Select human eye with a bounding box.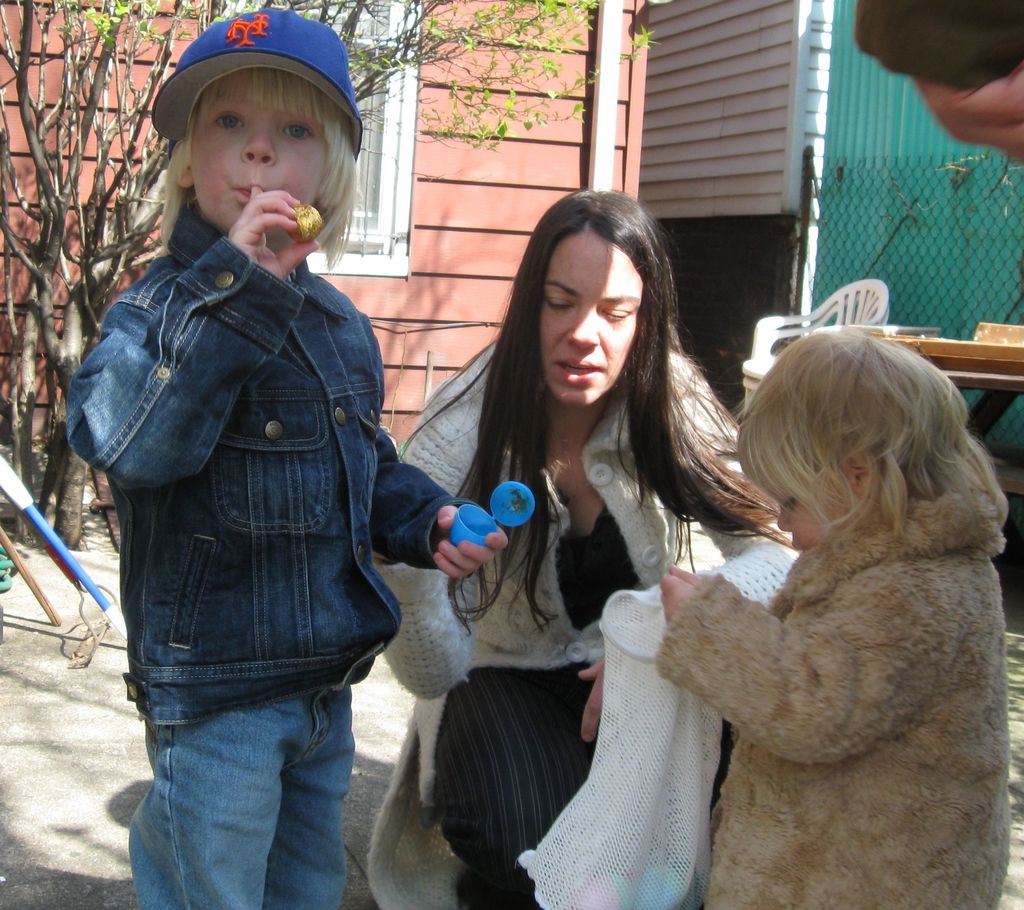
l=271, t=123, r=318, b=151.
